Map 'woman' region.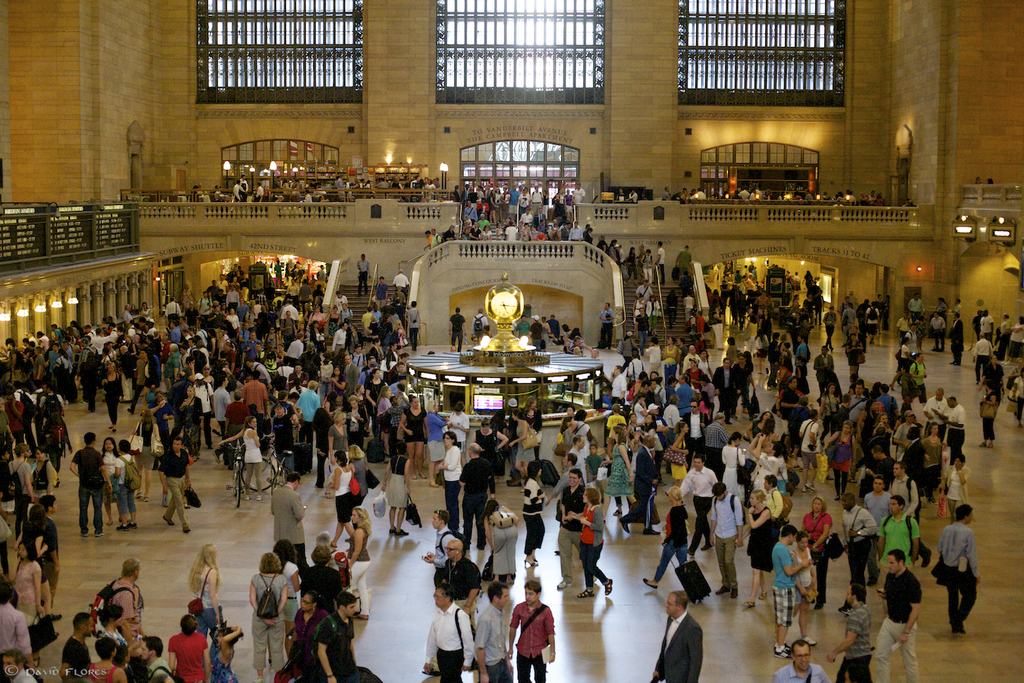
Mapped to select_region(94, 605, 140, 668).
